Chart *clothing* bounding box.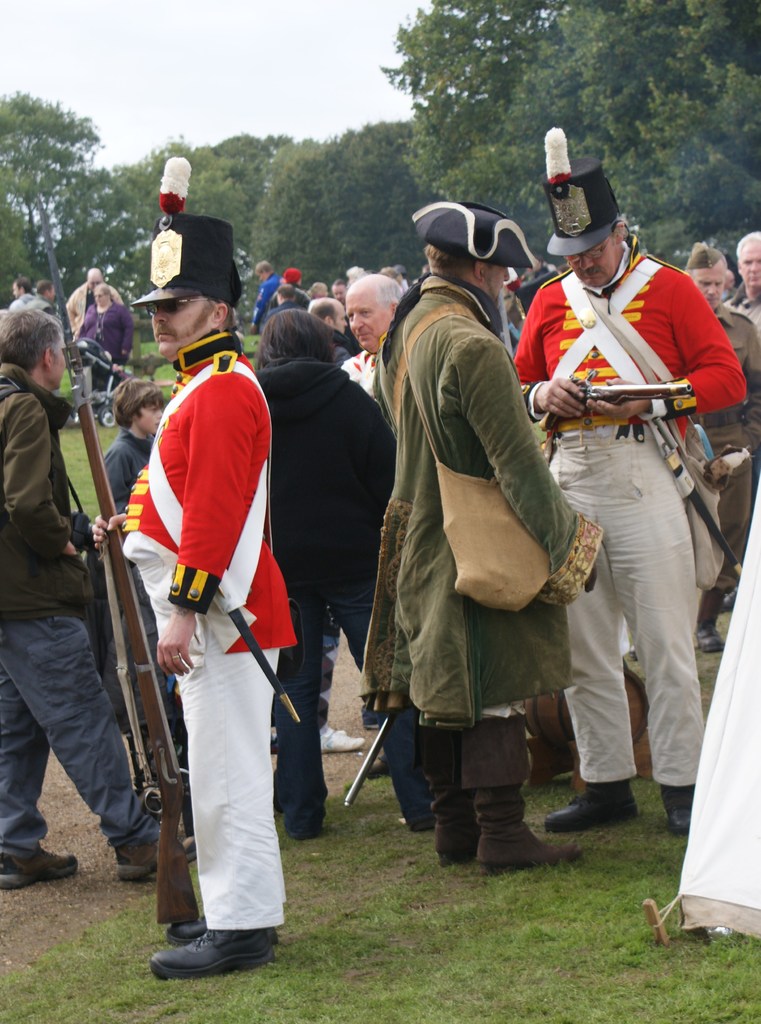
Charted: (102, 426, 156, 528).
